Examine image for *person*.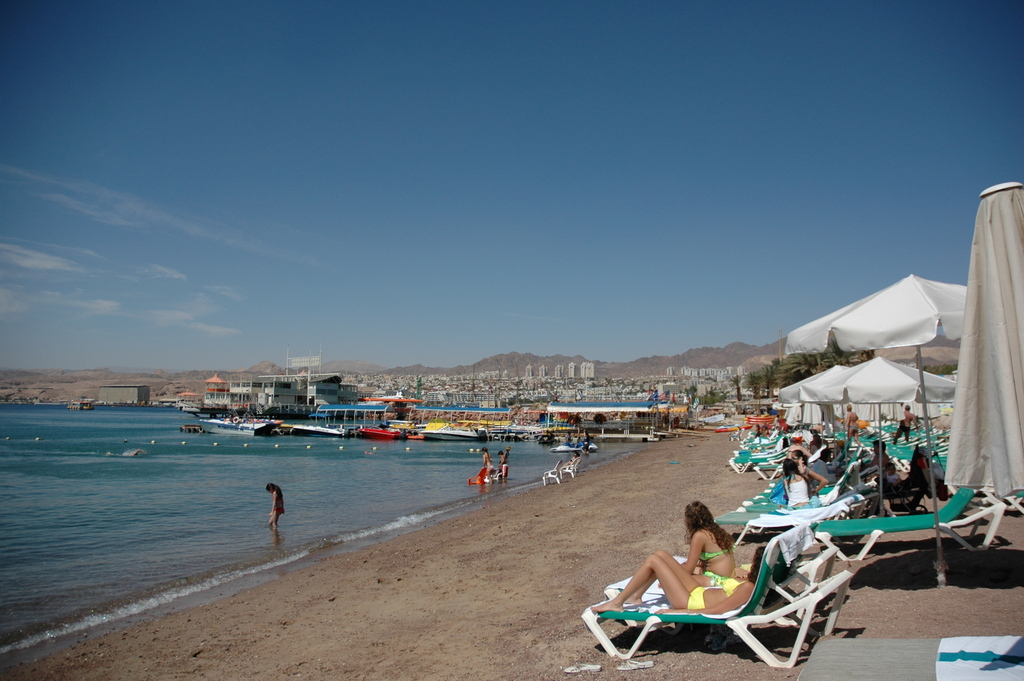
Examination result: Rect(678, 501, 739, 582).
